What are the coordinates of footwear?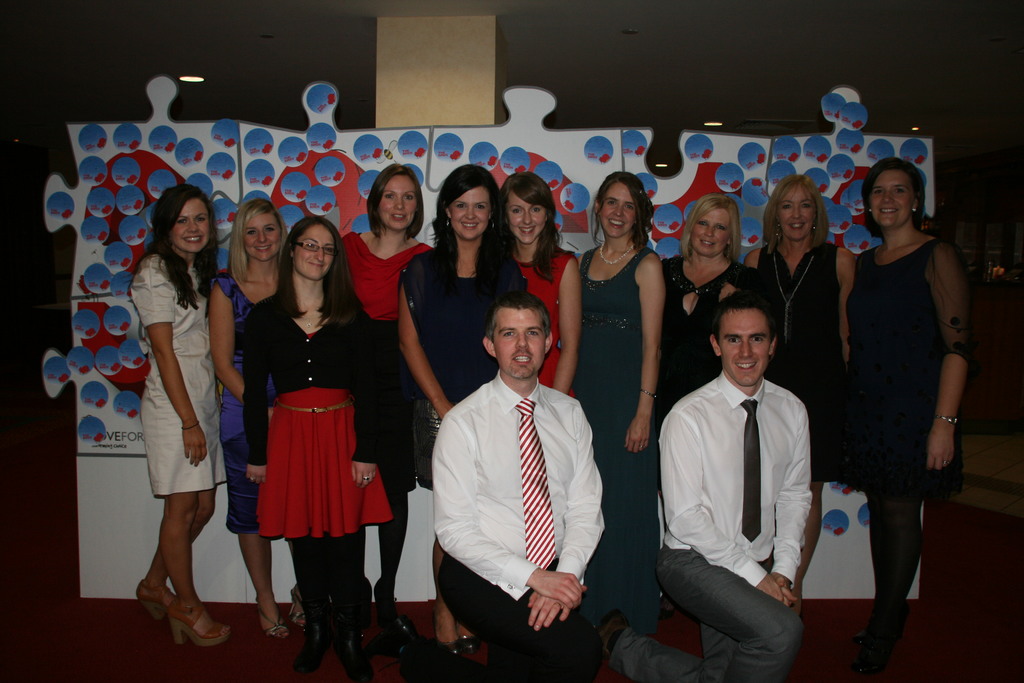
crop(596, 613, 626, 660).
